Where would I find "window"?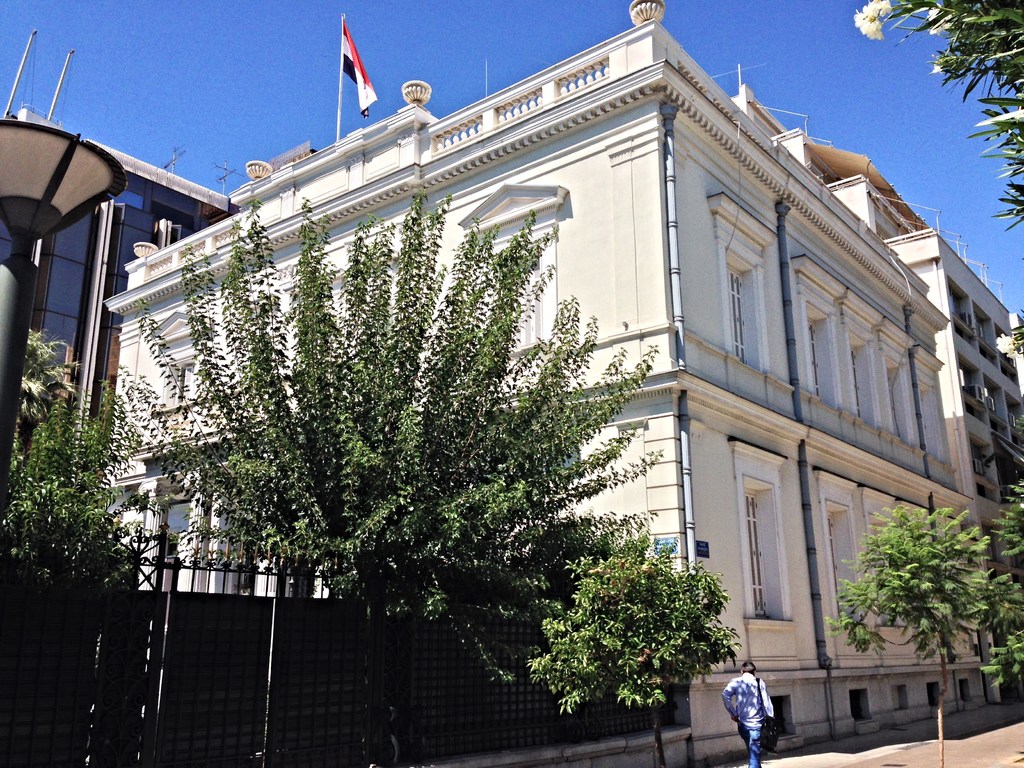
At locate(890, 684, 911, 711).
